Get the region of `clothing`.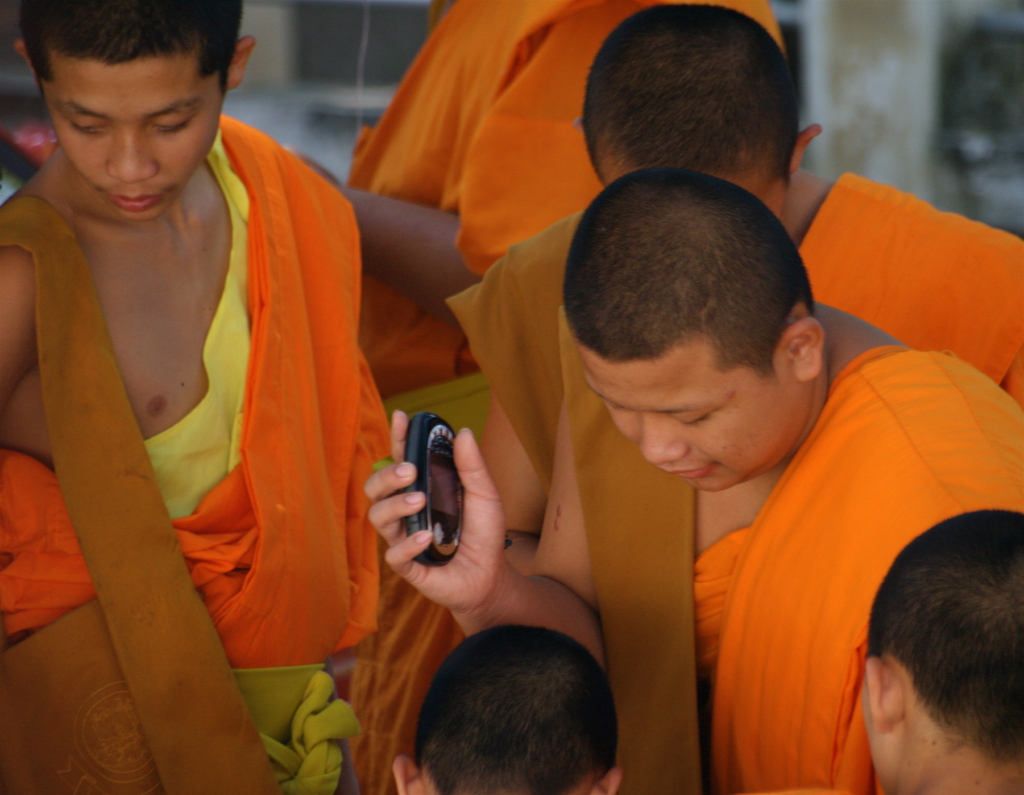
41 99 444 674.
